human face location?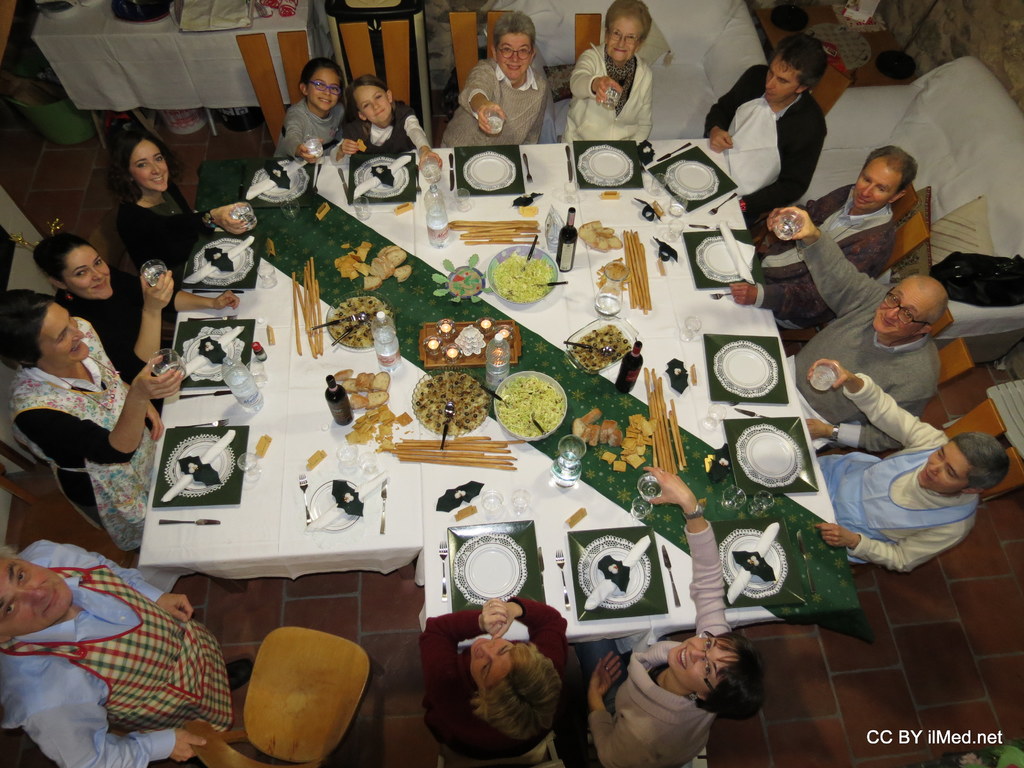
l=766, t=53, r=801, b=103
